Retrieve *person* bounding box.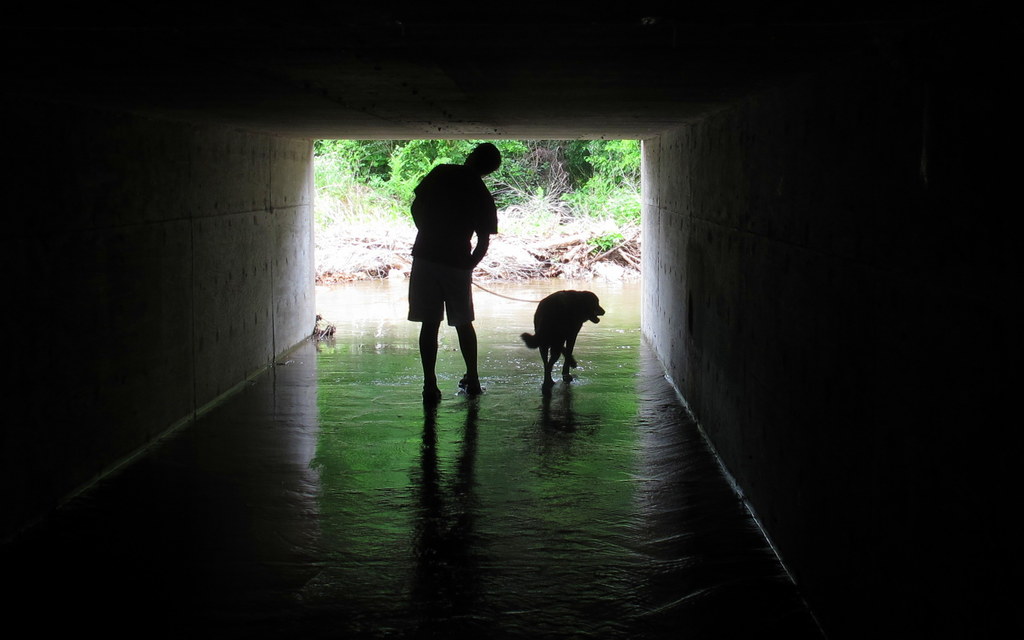
Bounding box: 396, 138, 495, 403.
